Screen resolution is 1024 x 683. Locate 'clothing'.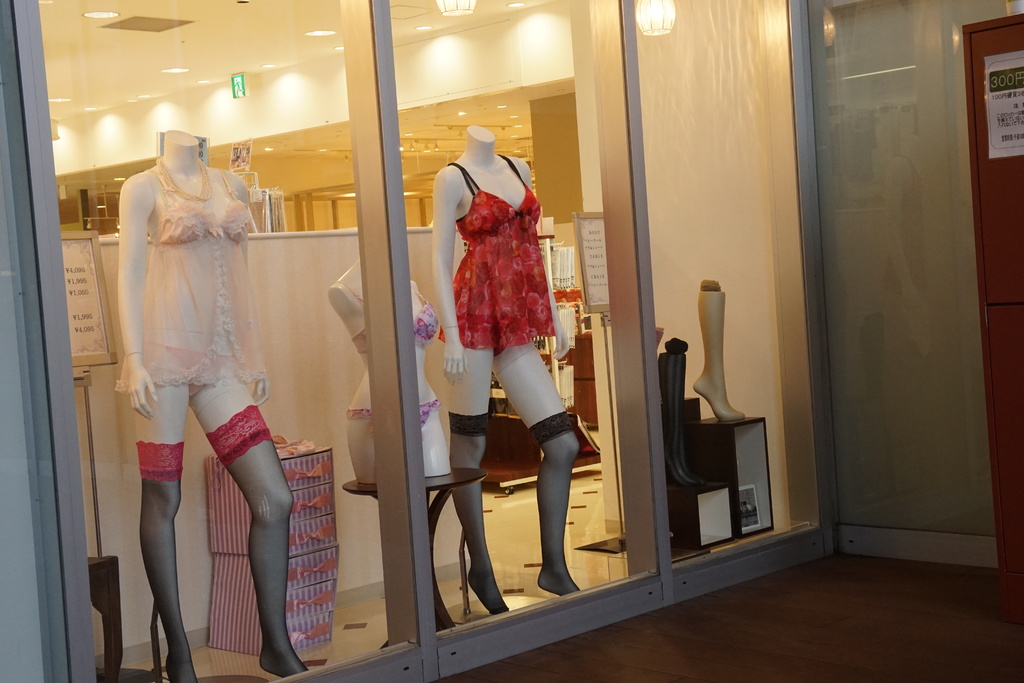
x1=204, y1=404, x2=308, y2=679.
